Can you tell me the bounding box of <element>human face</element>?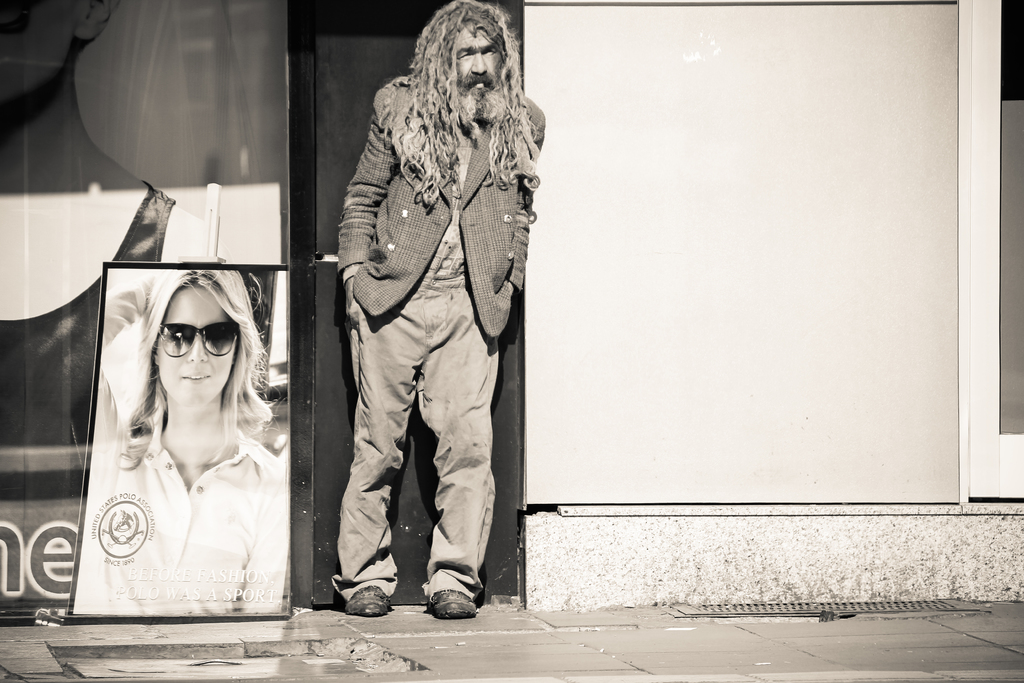
BBox(456, 21, 507, 108).
